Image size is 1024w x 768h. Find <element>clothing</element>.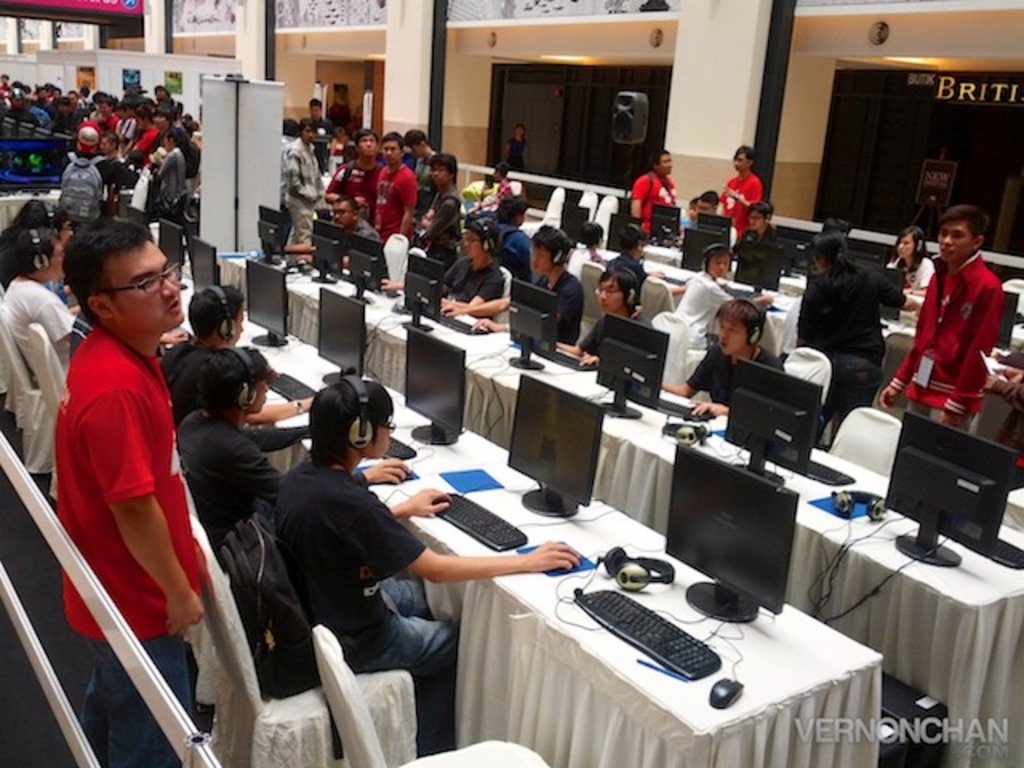
crop(597, 309, 672, 373).
